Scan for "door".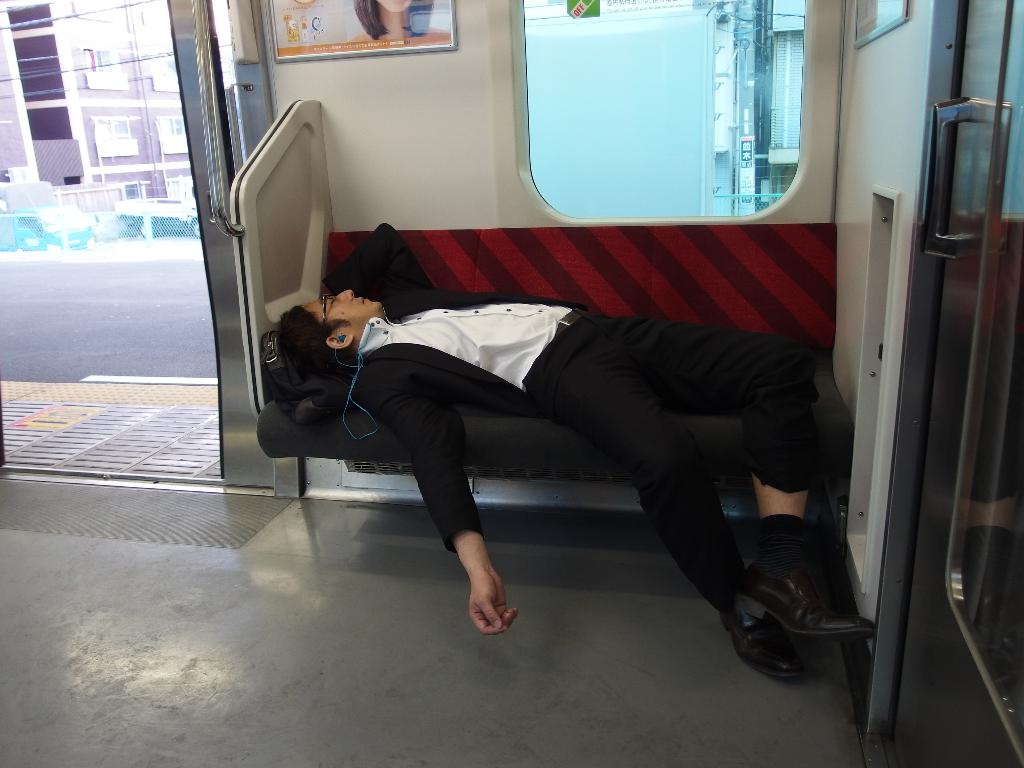
Scan result: (880,0,1021,765).
